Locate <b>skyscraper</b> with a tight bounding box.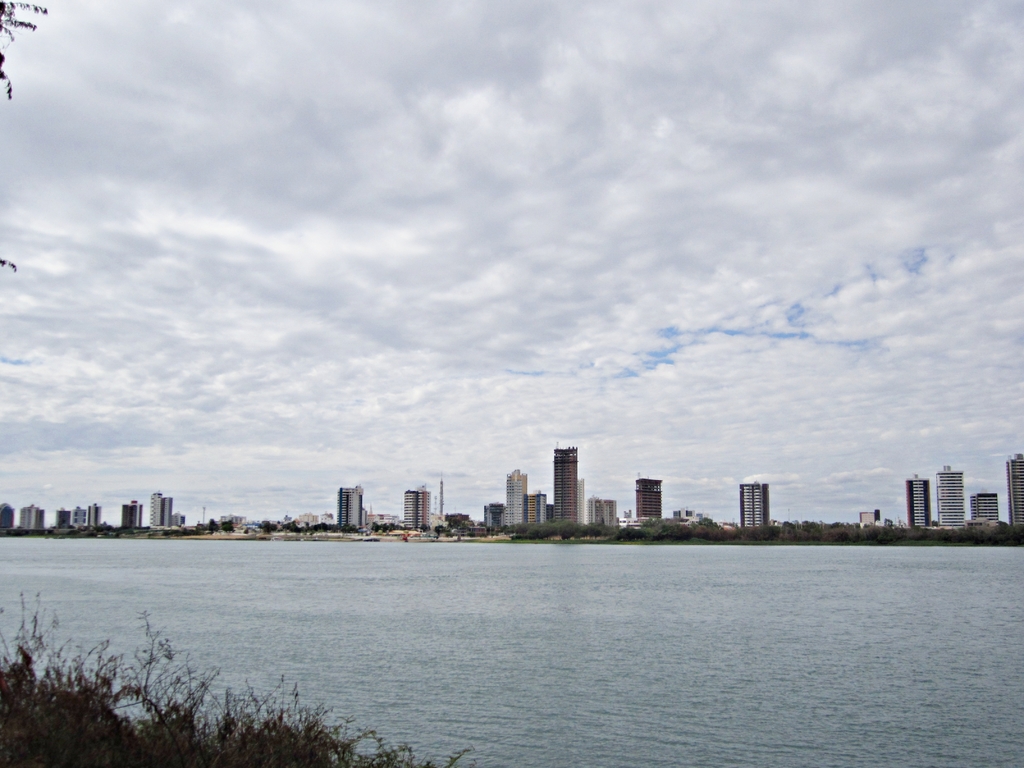
(337, 485, 365, 532).
